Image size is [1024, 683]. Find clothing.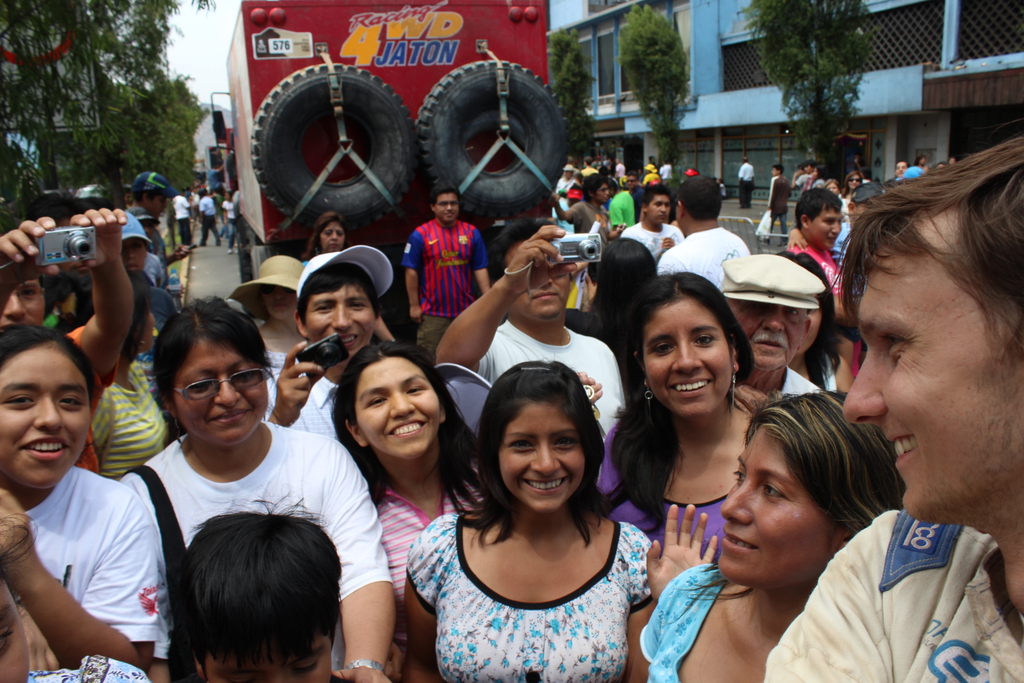
<box>122,411,402,682</box>.
